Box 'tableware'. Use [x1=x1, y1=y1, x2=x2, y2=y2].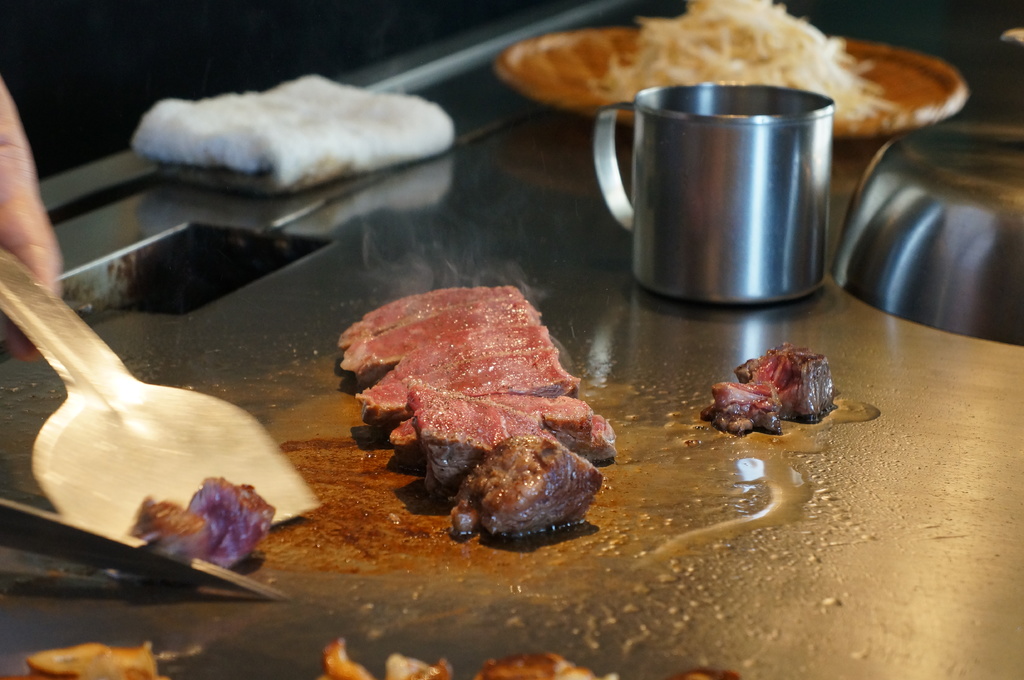
[x1=493, y1=16, x2=980, y2=120].
